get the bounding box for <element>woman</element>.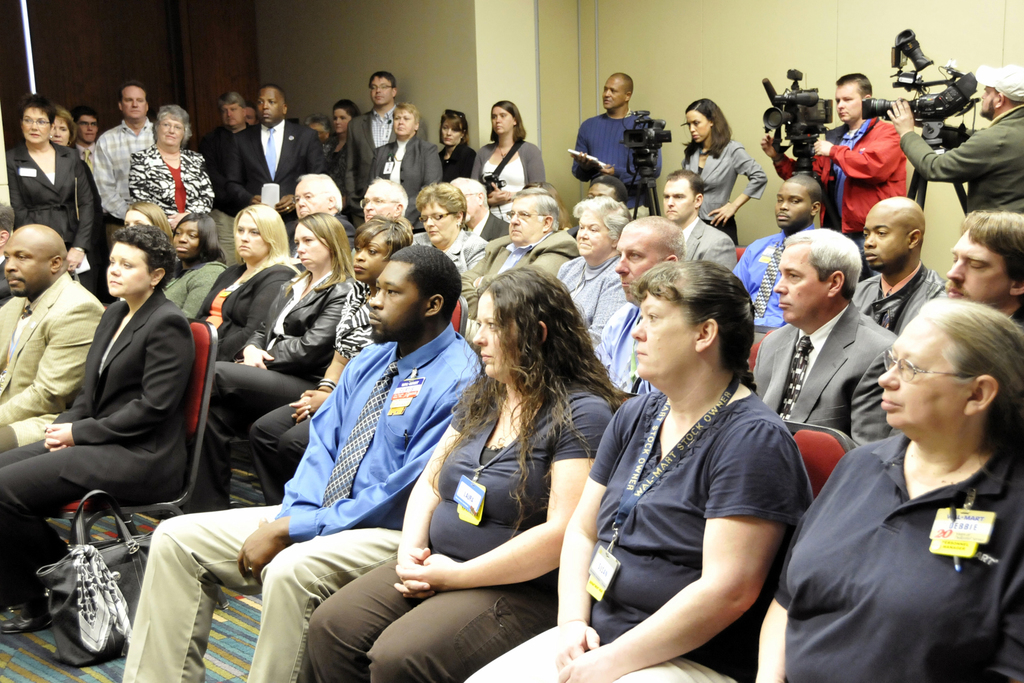
<bbox>8, 85, 101, 298</bbox>.
